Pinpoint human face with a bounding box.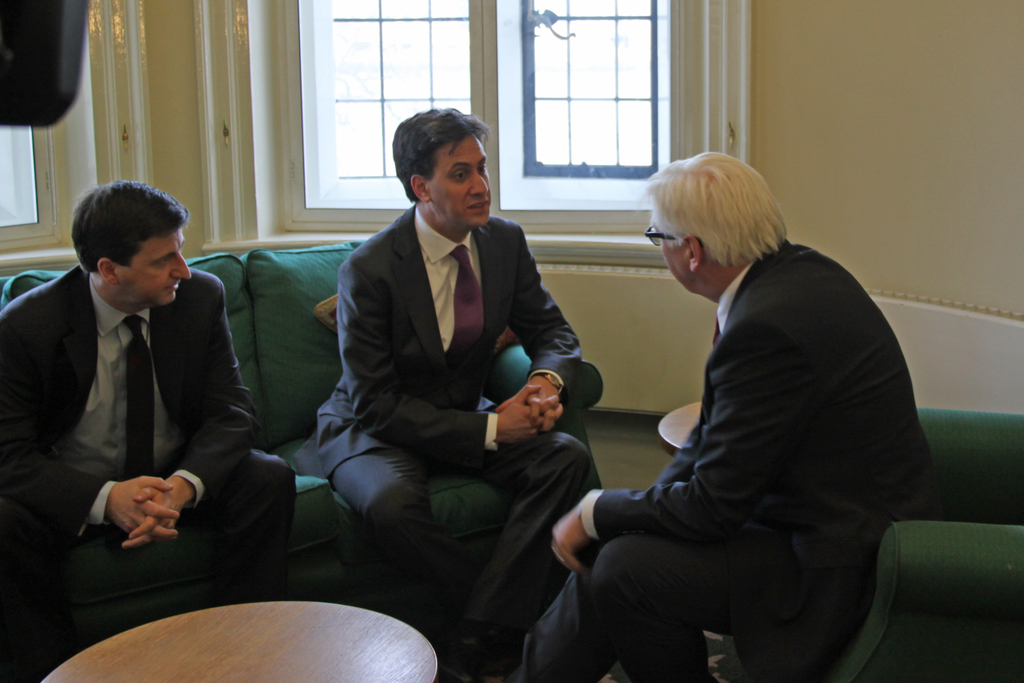
left=424, top=136, right=486, bottom=220.
